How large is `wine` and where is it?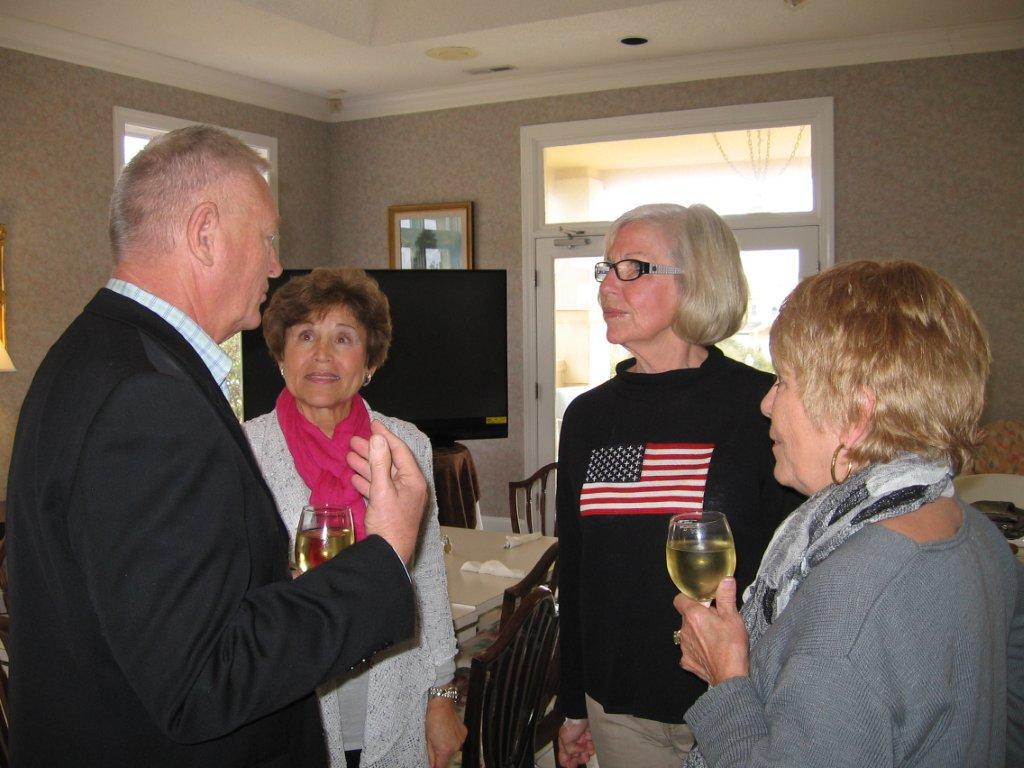
Bounding box: (left=675, top=520, right=744, bottom=640).
